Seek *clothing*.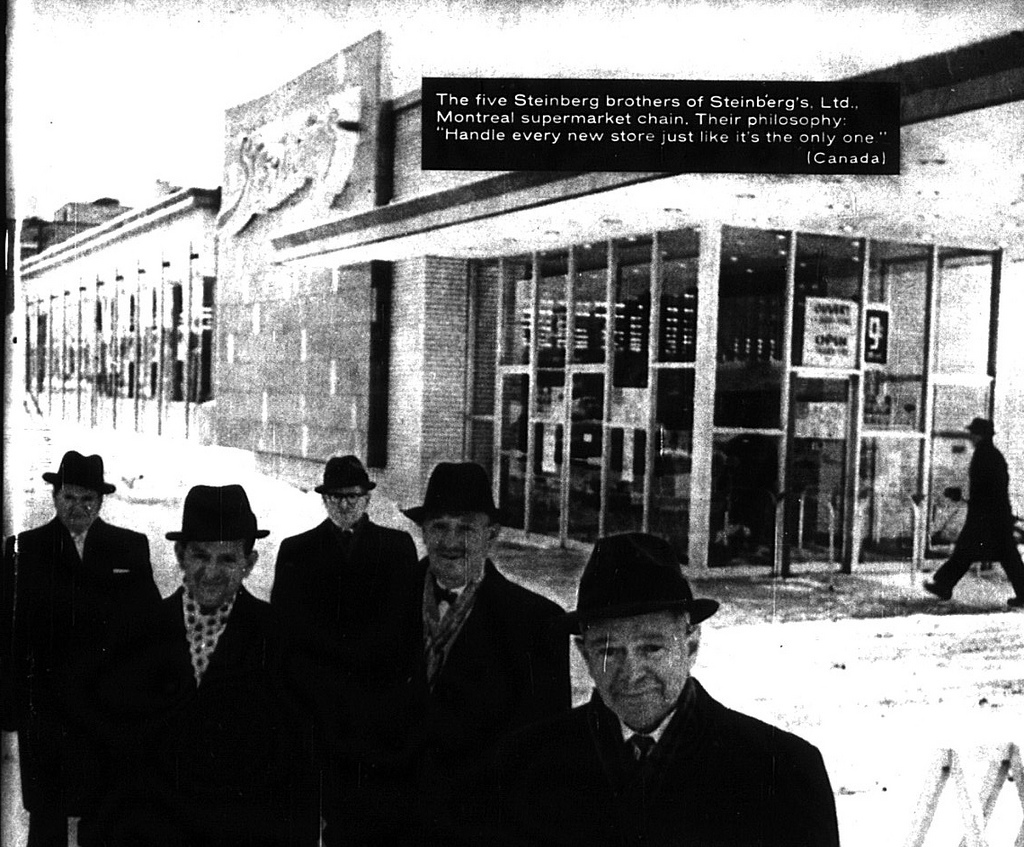
373 559 571 846.
